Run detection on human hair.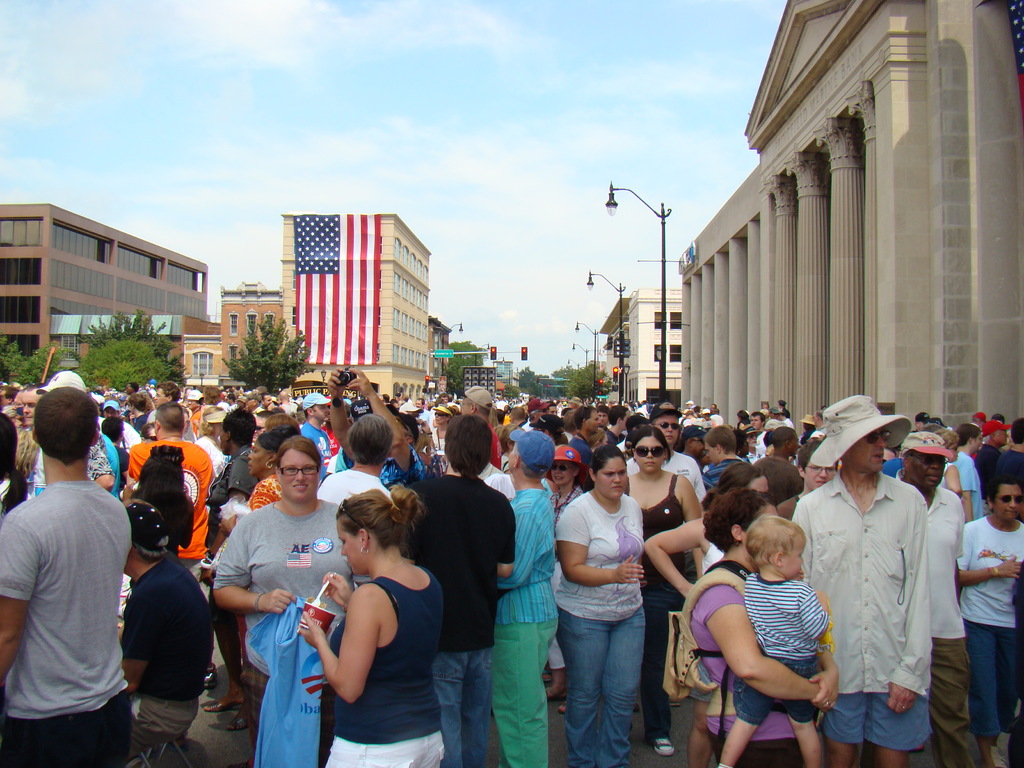
Result: {"left": 204, "top": 385, "right": 221, "bottom": 410}.
